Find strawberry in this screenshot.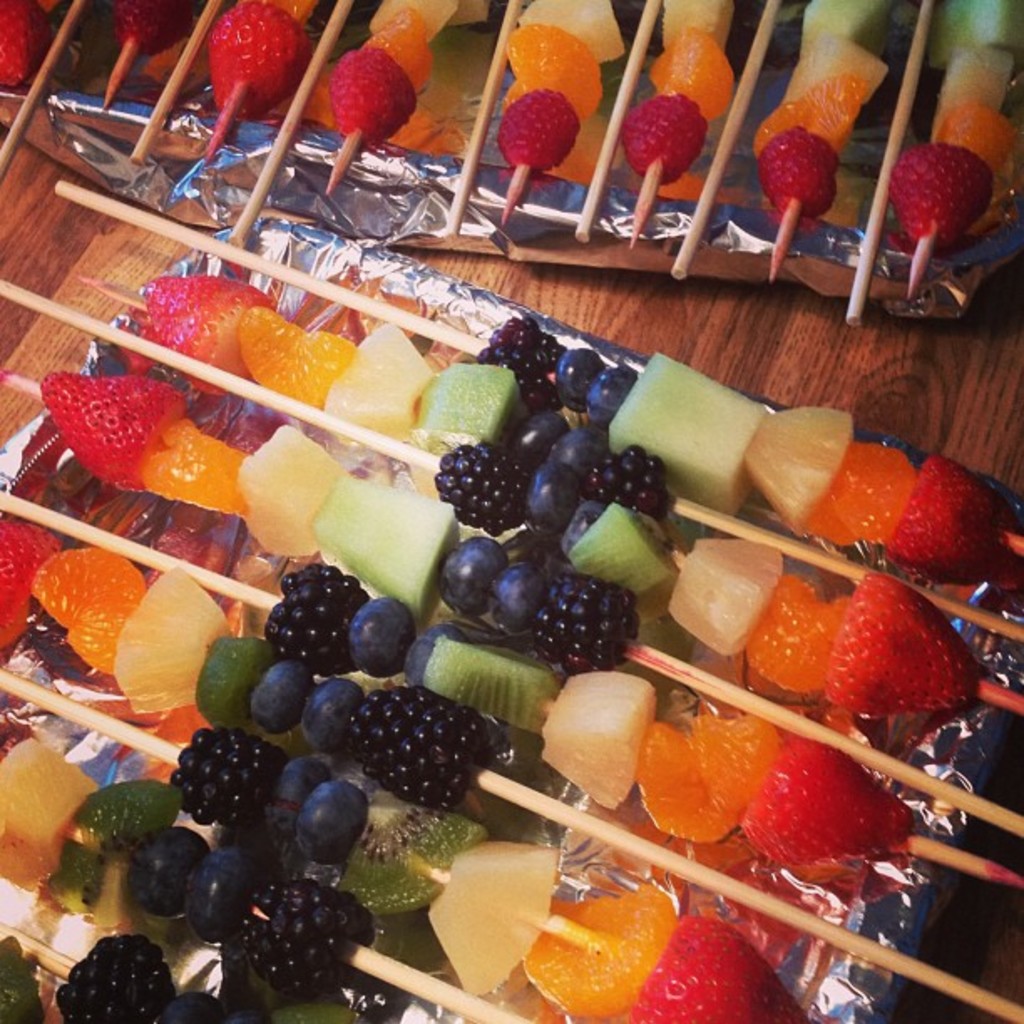
The bounding box for strawberry is crop(746, 736, 920, 867).
